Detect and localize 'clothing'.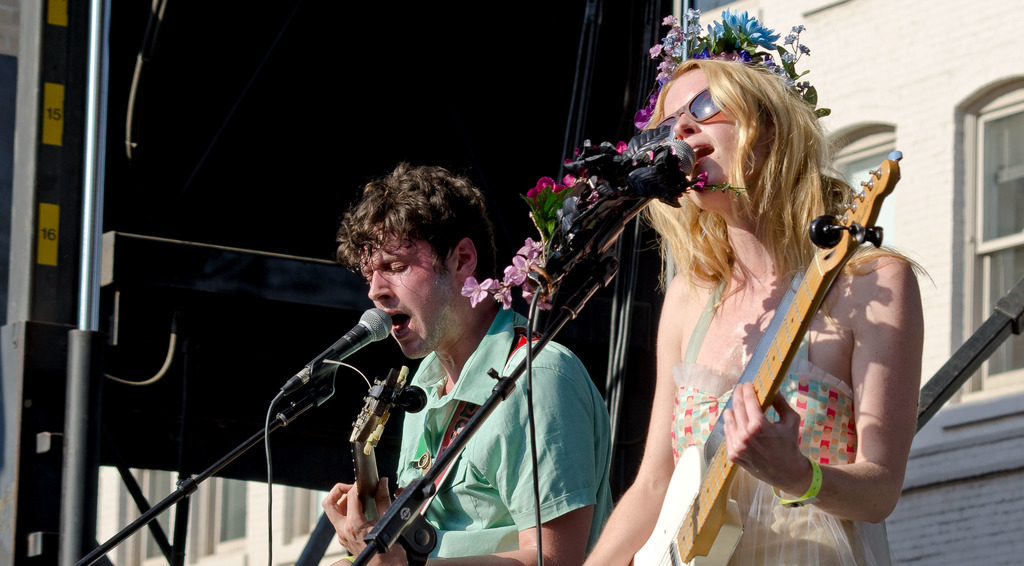
Localized at box(636, 280, 886, 565).
